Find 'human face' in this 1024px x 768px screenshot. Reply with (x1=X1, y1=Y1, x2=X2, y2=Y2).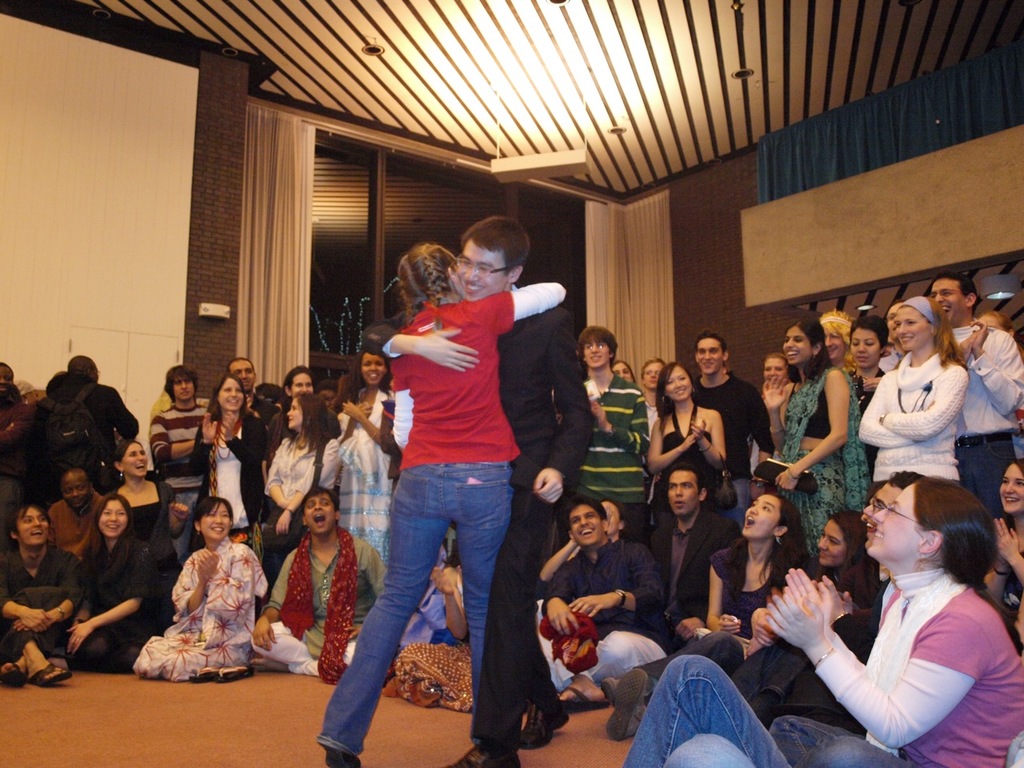
(x1=930, y1=279, x2=966, y2=325).
